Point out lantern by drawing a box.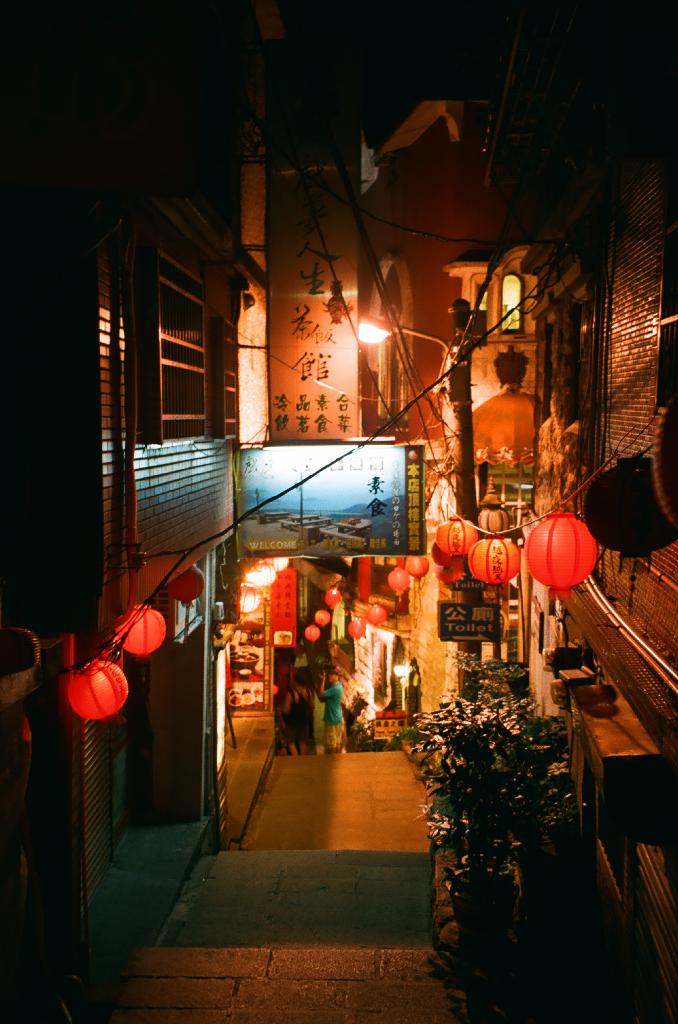
{"x1": 437, "y1": 518, "x2": 477, "y2": 558}.
